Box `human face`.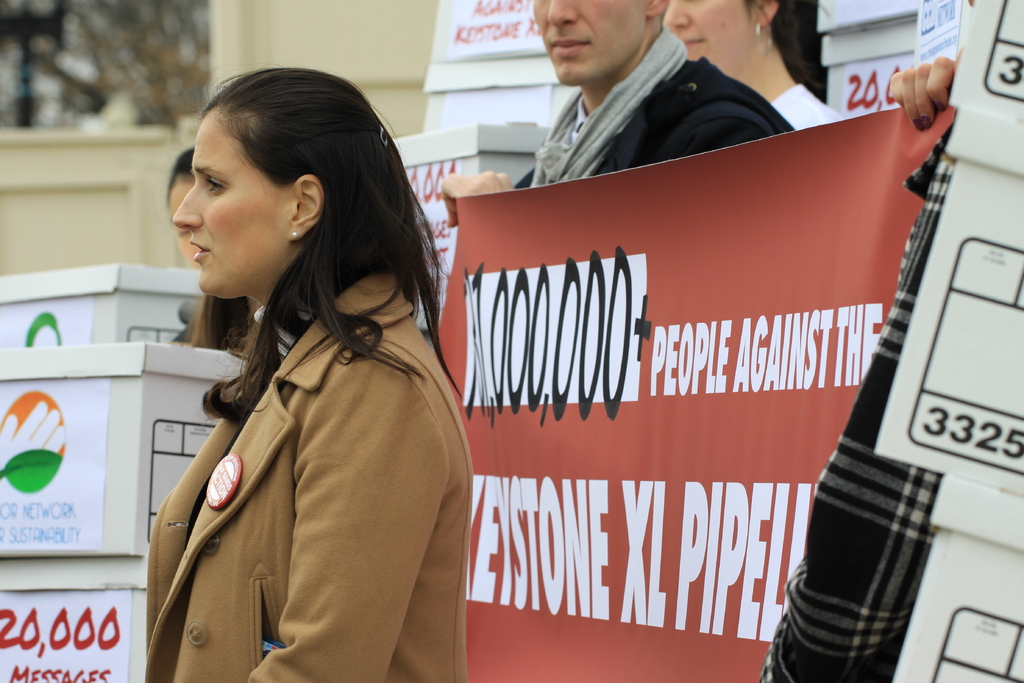
BBox(539, 0, 634, 84).
